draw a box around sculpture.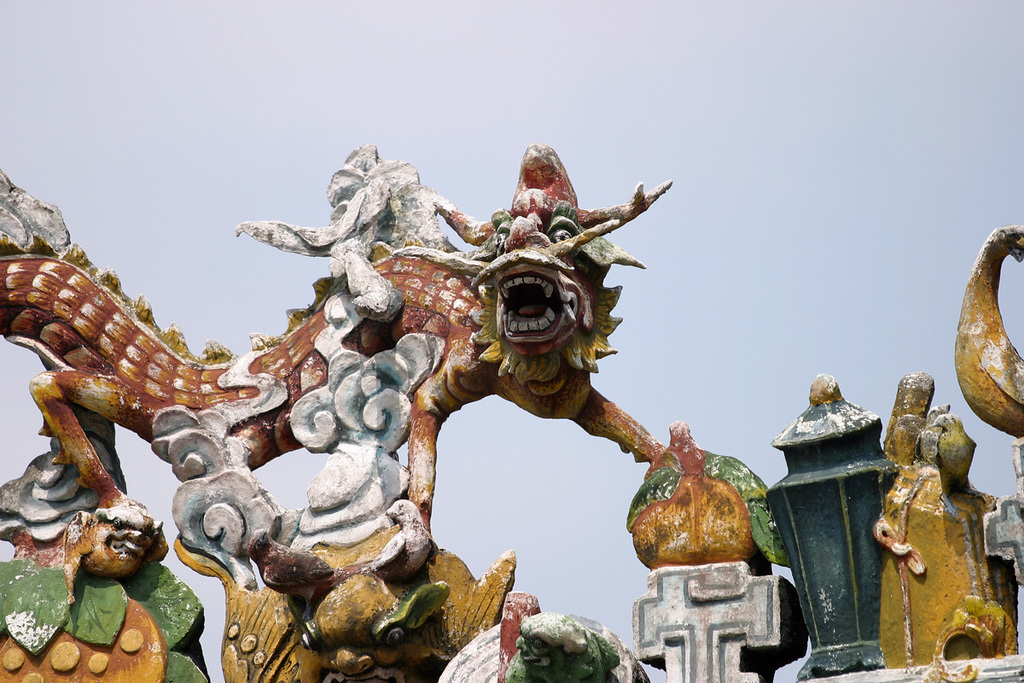
873,373,1019,658.
